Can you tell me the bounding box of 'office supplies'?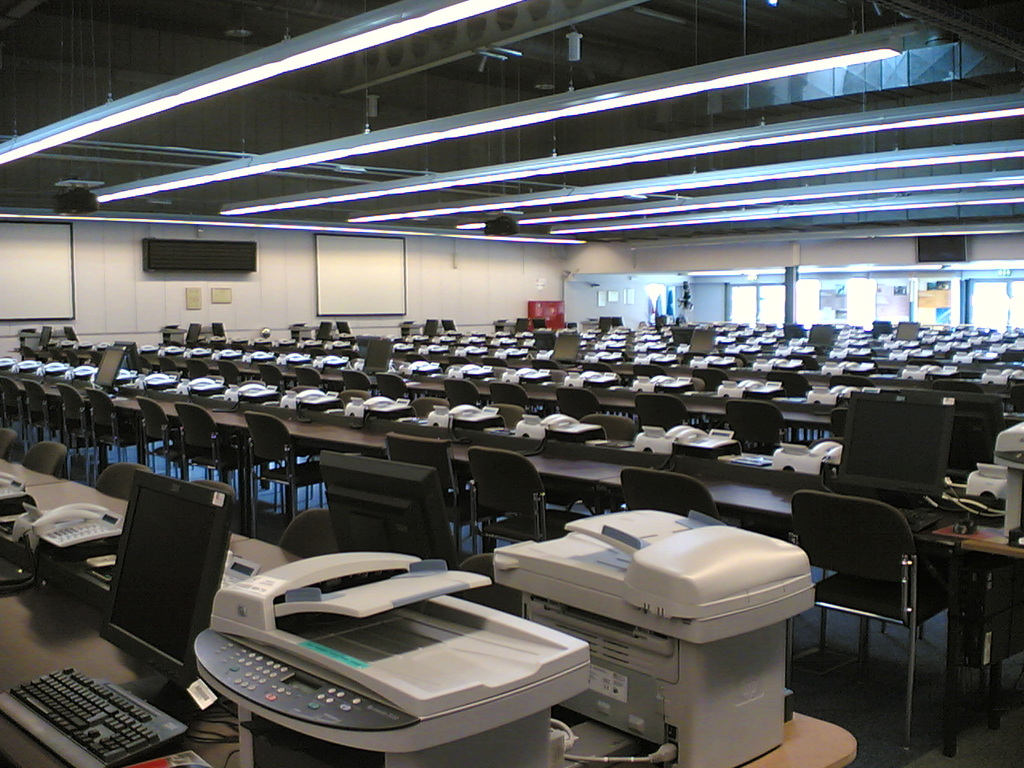
bbox=(641, 390, 694, 418).
